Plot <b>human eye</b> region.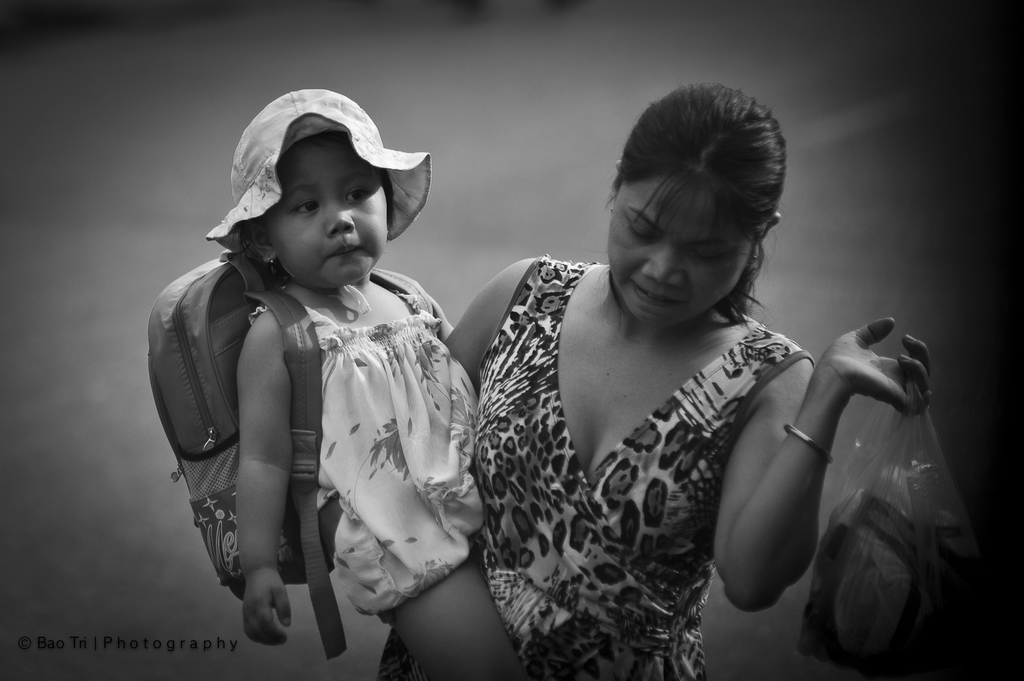
Plotted at (x1=344, y1=183, x2=375, y2=205).
